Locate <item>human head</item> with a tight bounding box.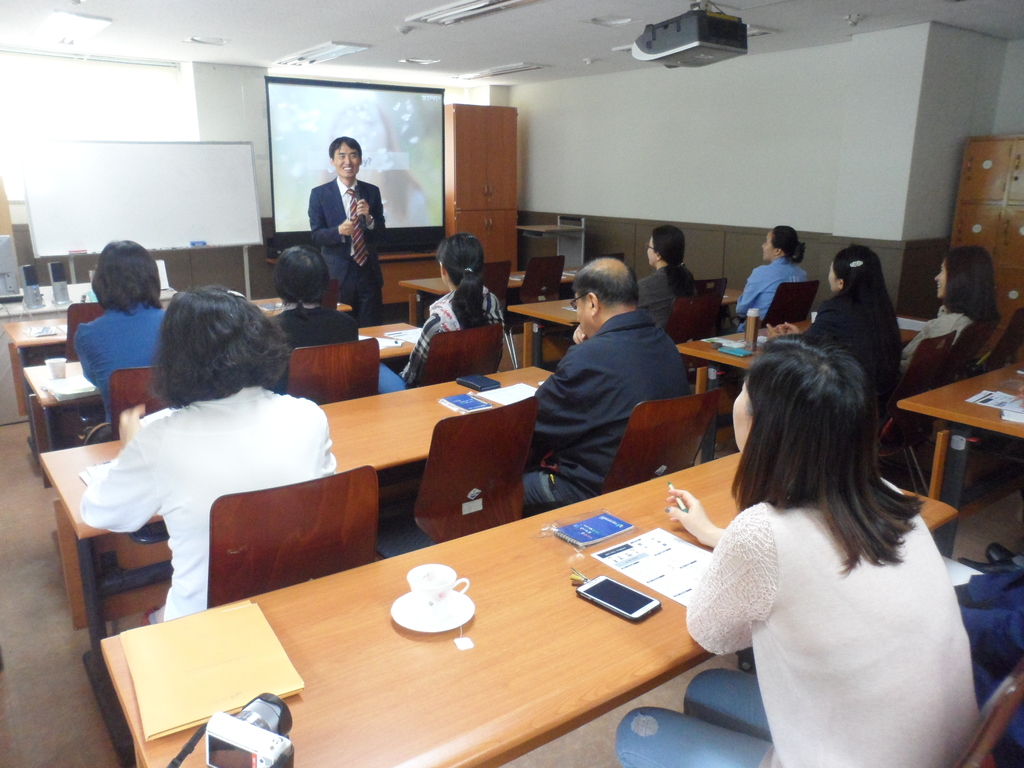
BBox(645, 228, 686, 269).
